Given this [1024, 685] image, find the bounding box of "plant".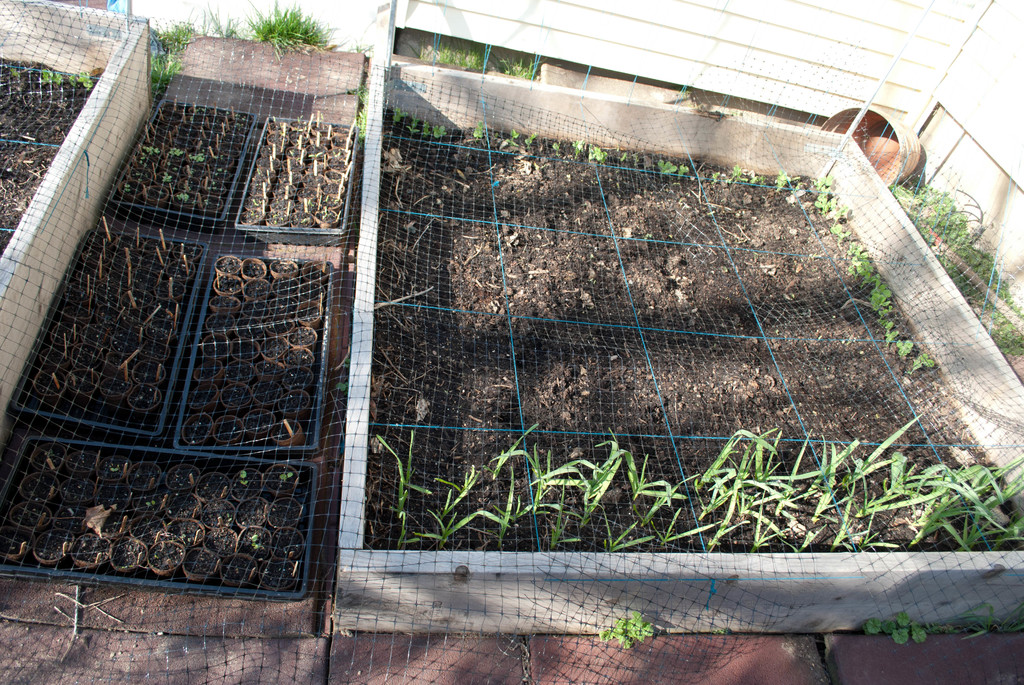
601,603,666,657.
